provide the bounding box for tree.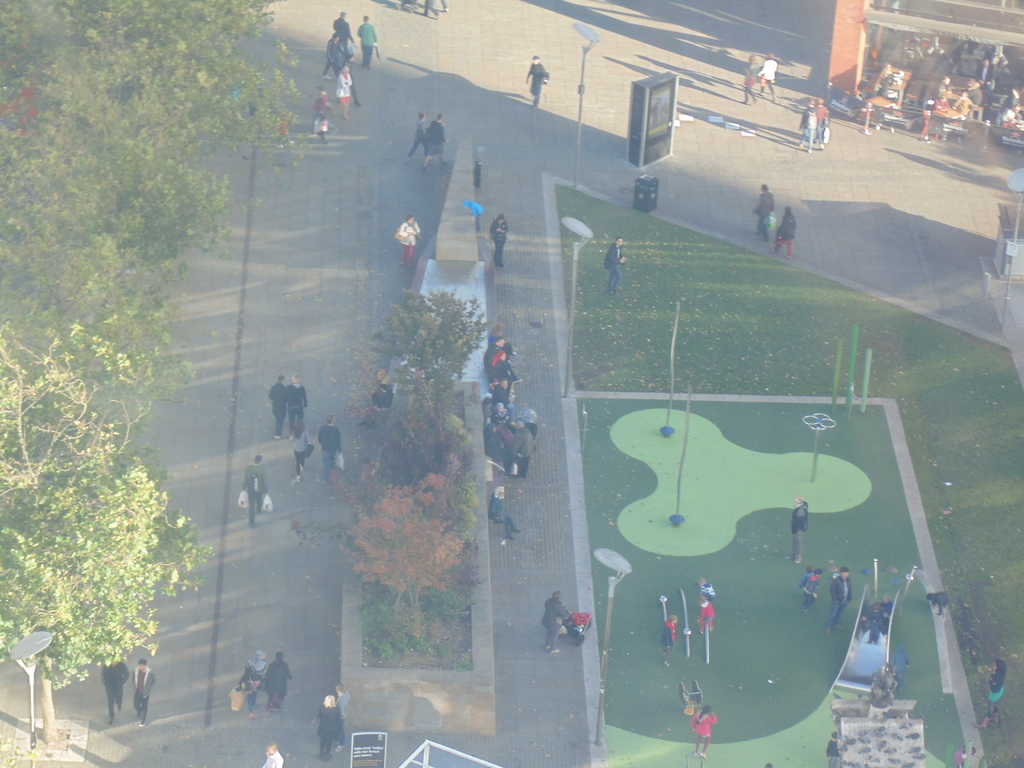
l=0, t=209, r=203, b=408.
